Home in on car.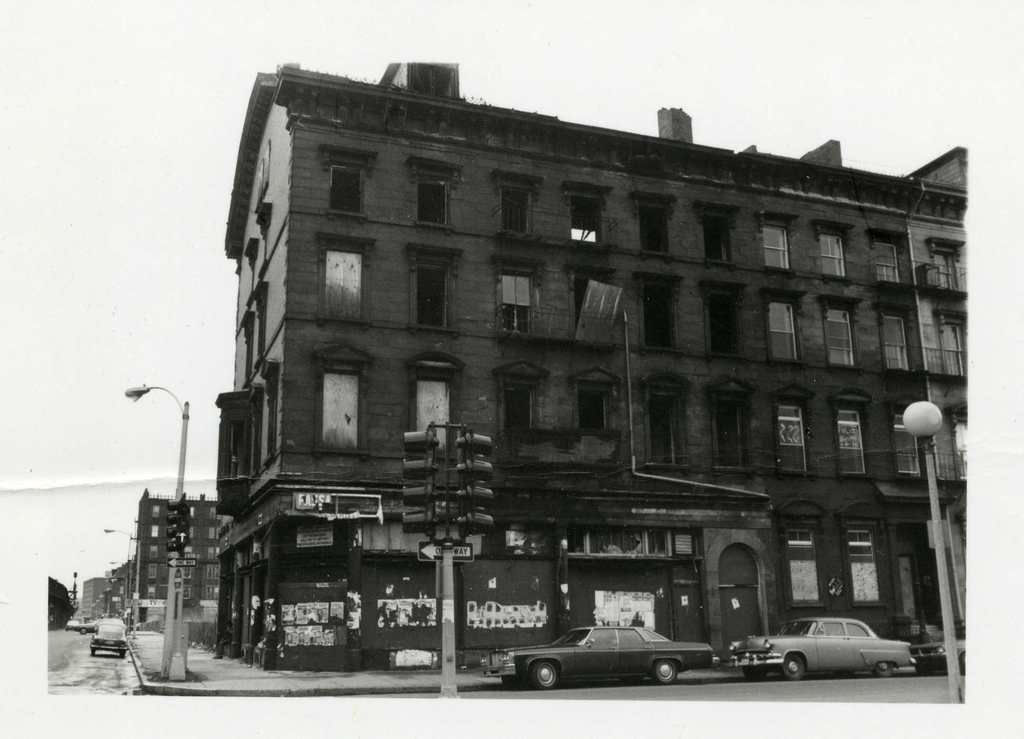
Homed in at (77,623,97,631).
